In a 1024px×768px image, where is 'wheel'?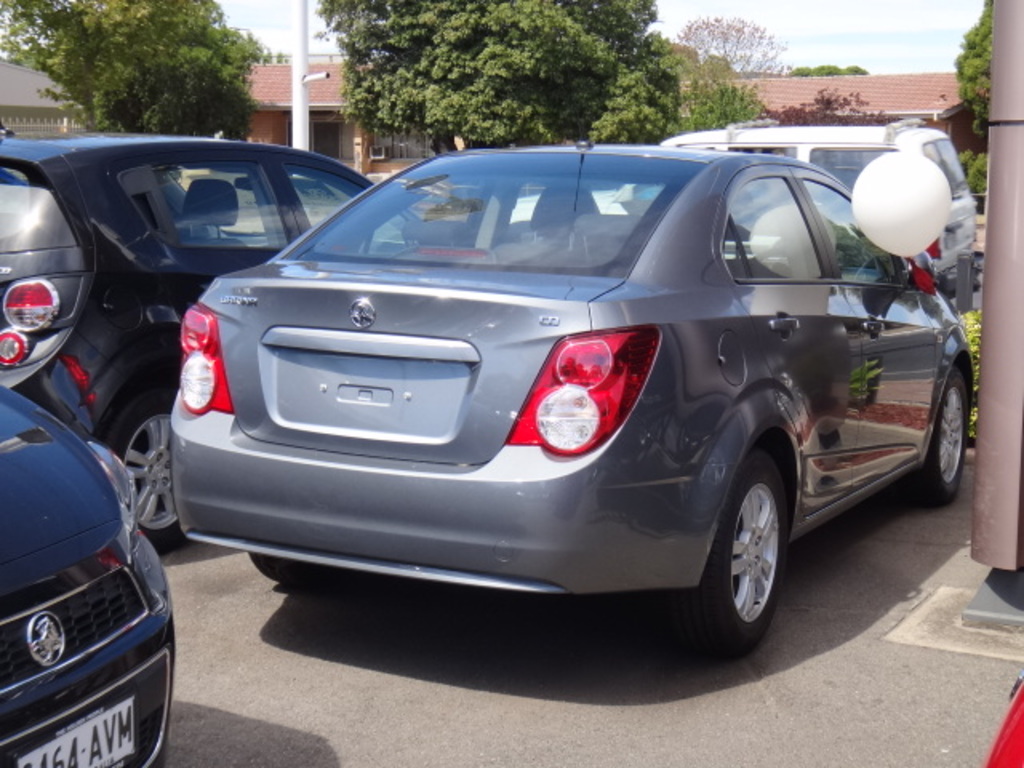
[x1=701, y1=464, x2=805, y2=653].
